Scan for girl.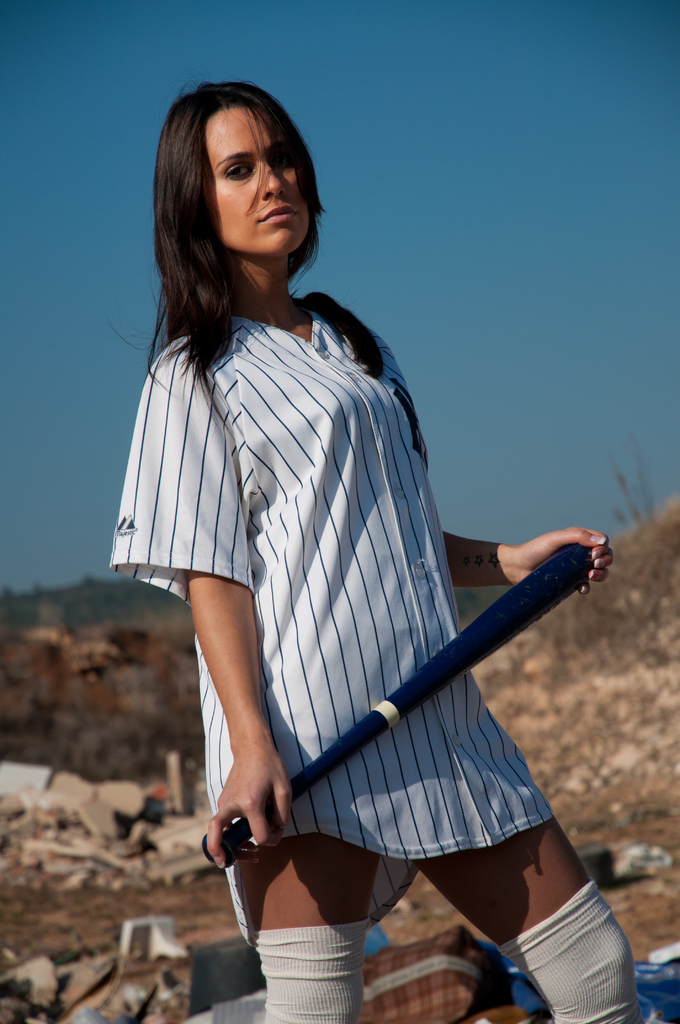
Scan result: Rect(108, 76, 675, 1023).
